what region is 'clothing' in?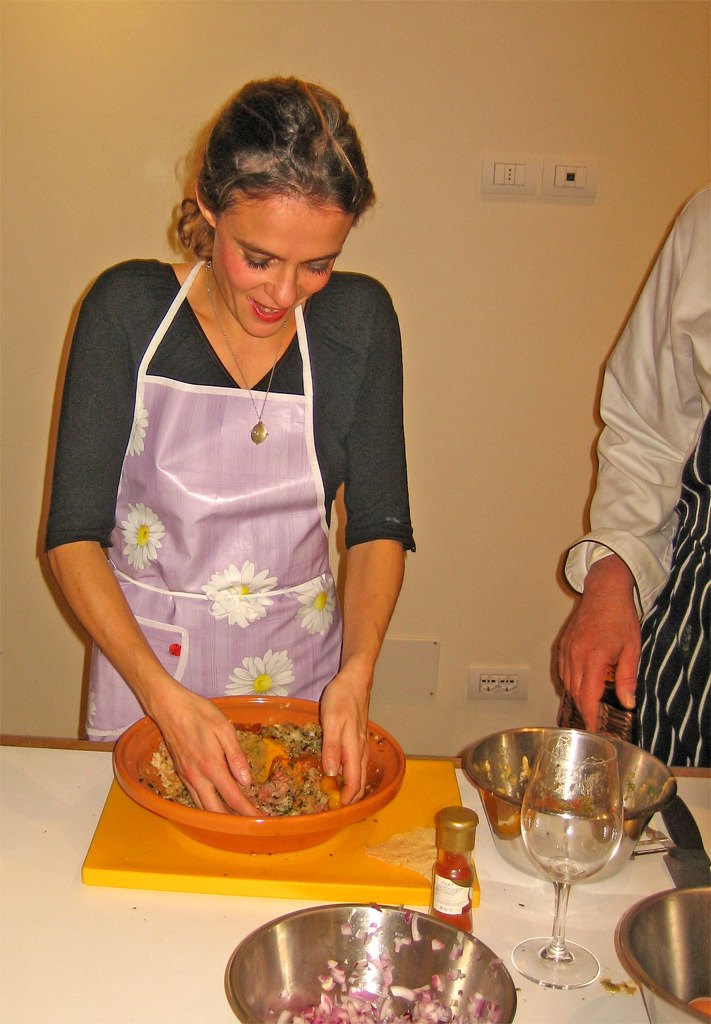
(x1=64, y1=259, x2=409, y2=754).
